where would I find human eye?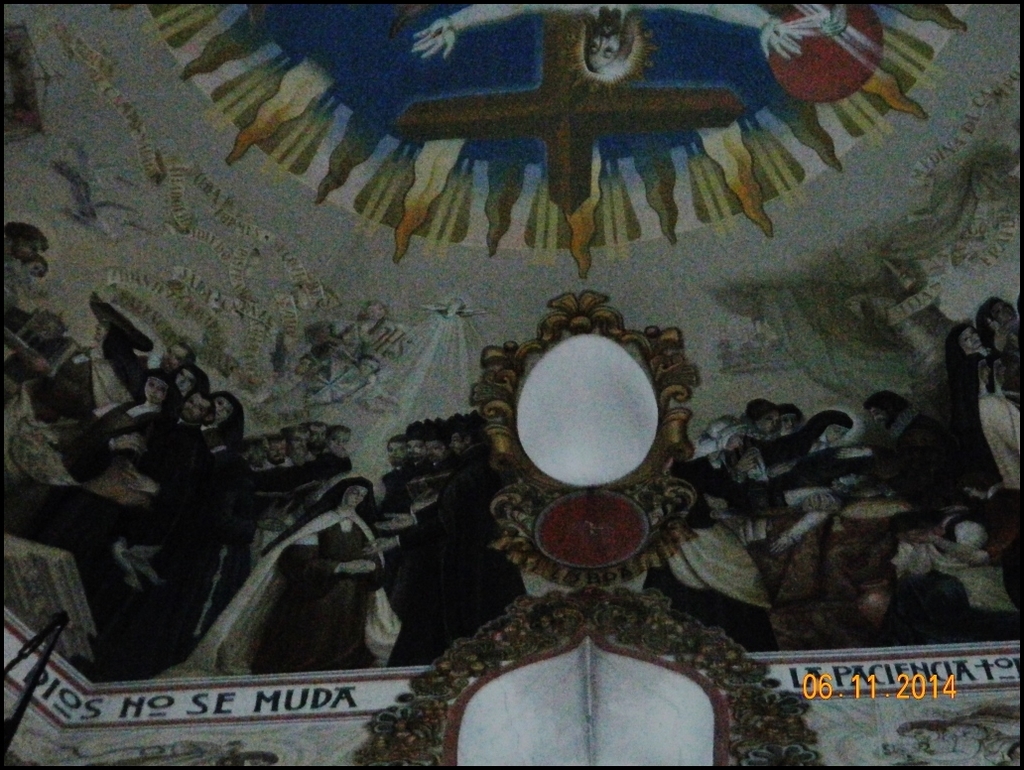
At [590, 42, 599, 51].
